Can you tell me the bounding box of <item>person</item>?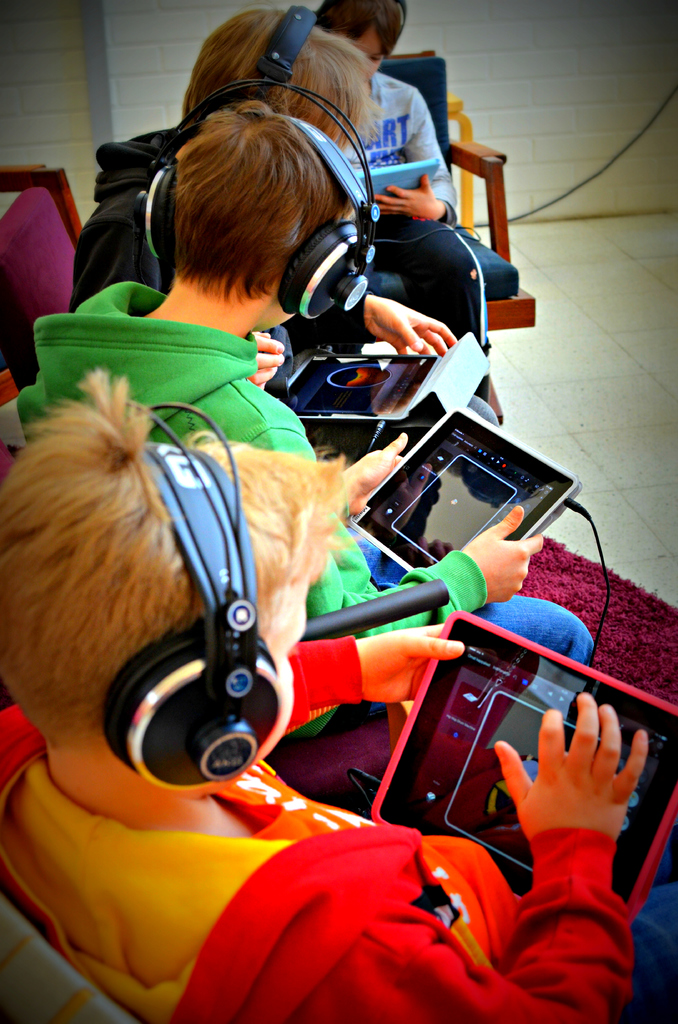
315/3/496/344.
